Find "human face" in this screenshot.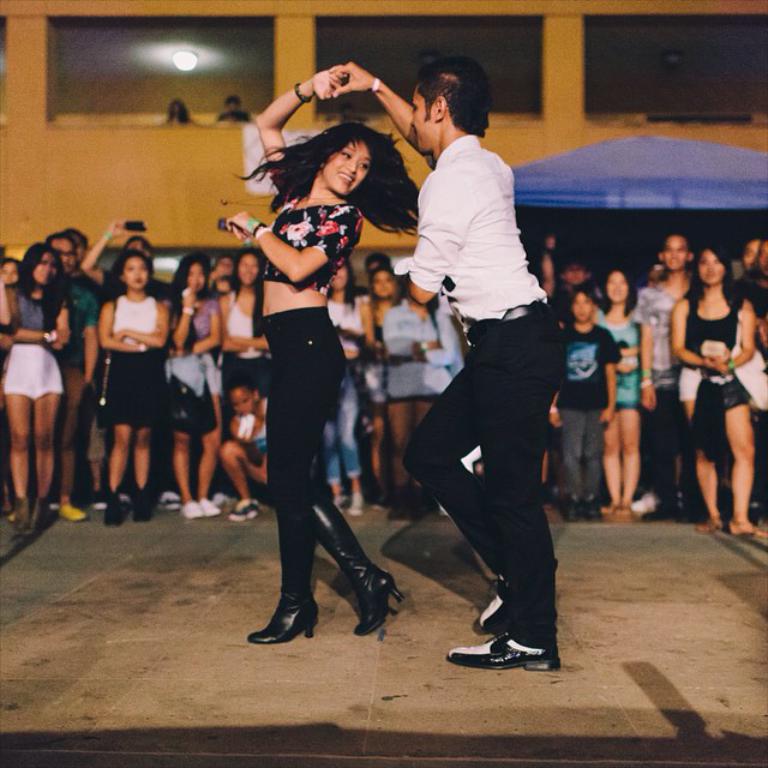
The bounding box for "human face" is (x1=406, y1=82, x2=444, y2=156).
